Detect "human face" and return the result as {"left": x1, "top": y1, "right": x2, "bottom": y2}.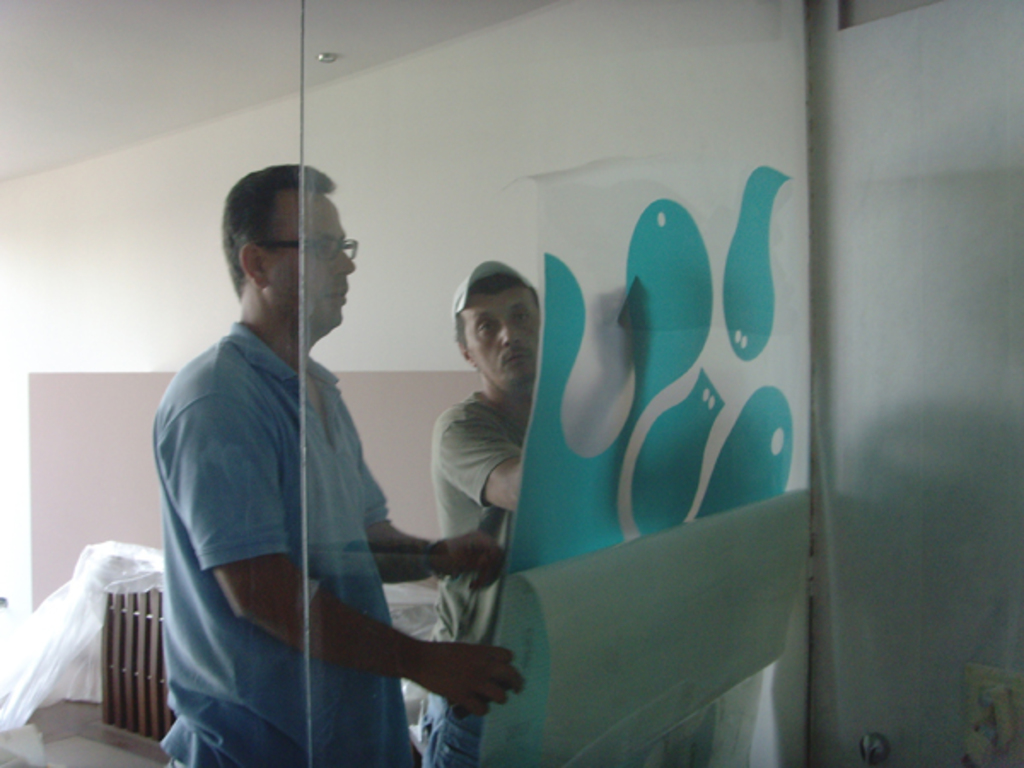
{"left": 466, "top": 280, "right": 544, "bottom": 386}.
